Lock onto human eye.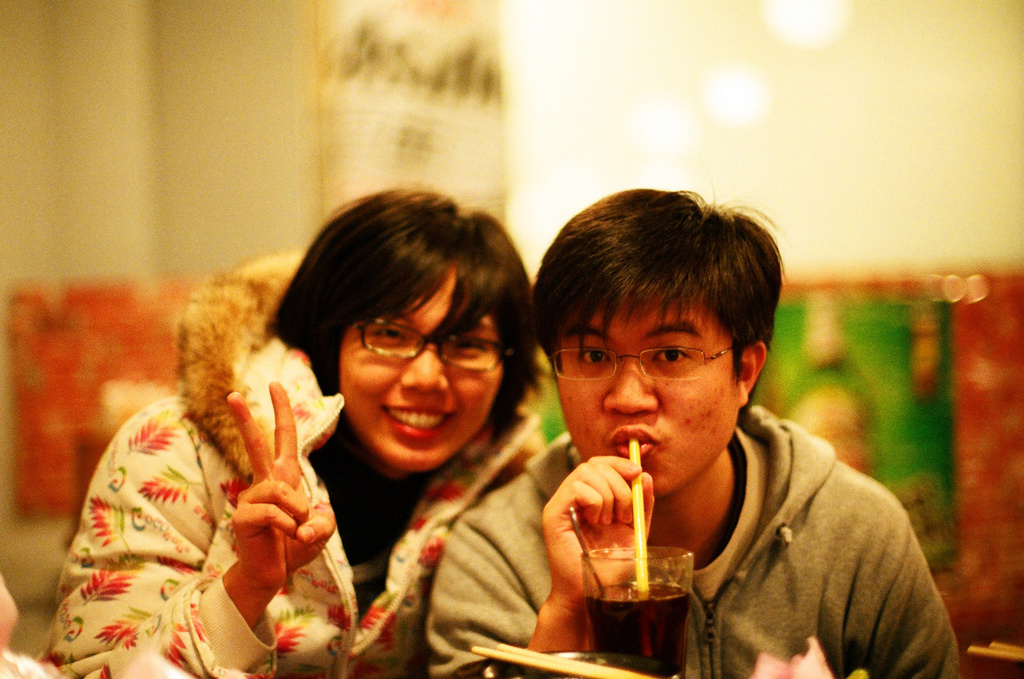
Locked: [371,320,412,347].
